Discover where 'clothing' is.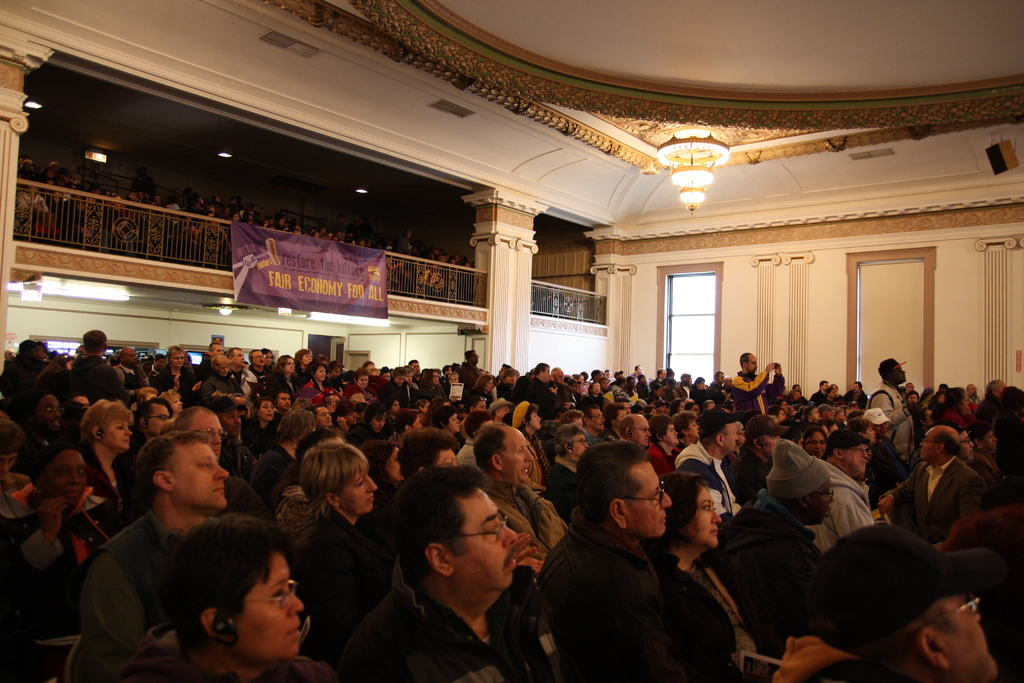
Discovered at select_region(648, 378, 667, 393).
